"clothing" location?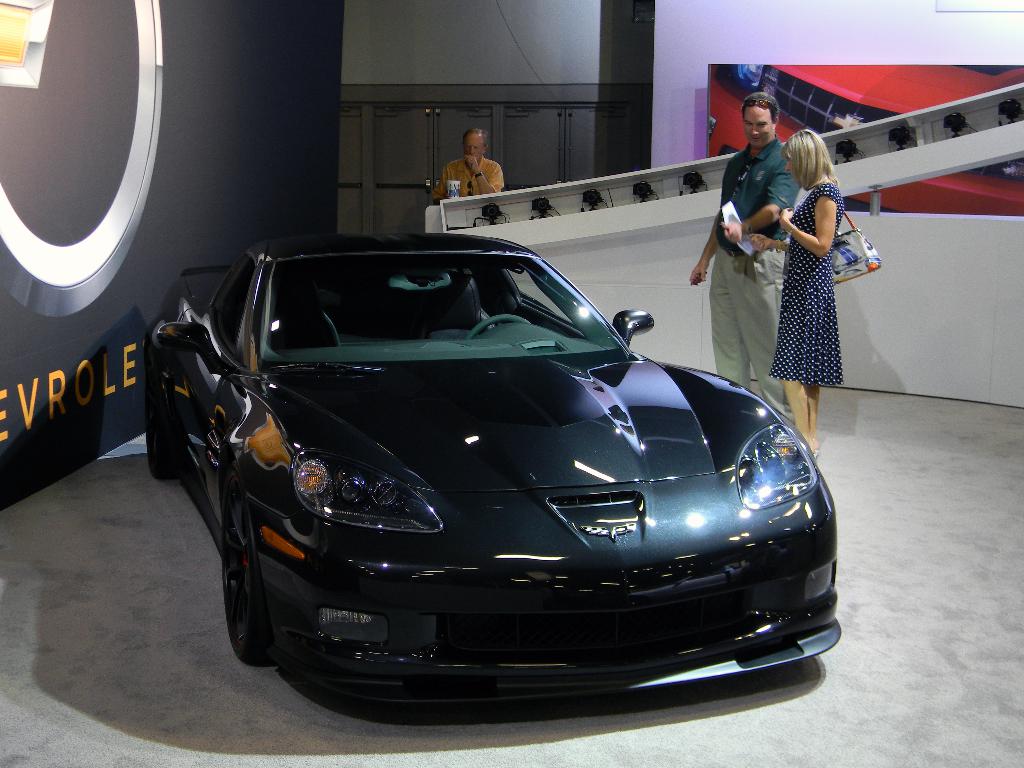
box(714, 248, 787, 403)
